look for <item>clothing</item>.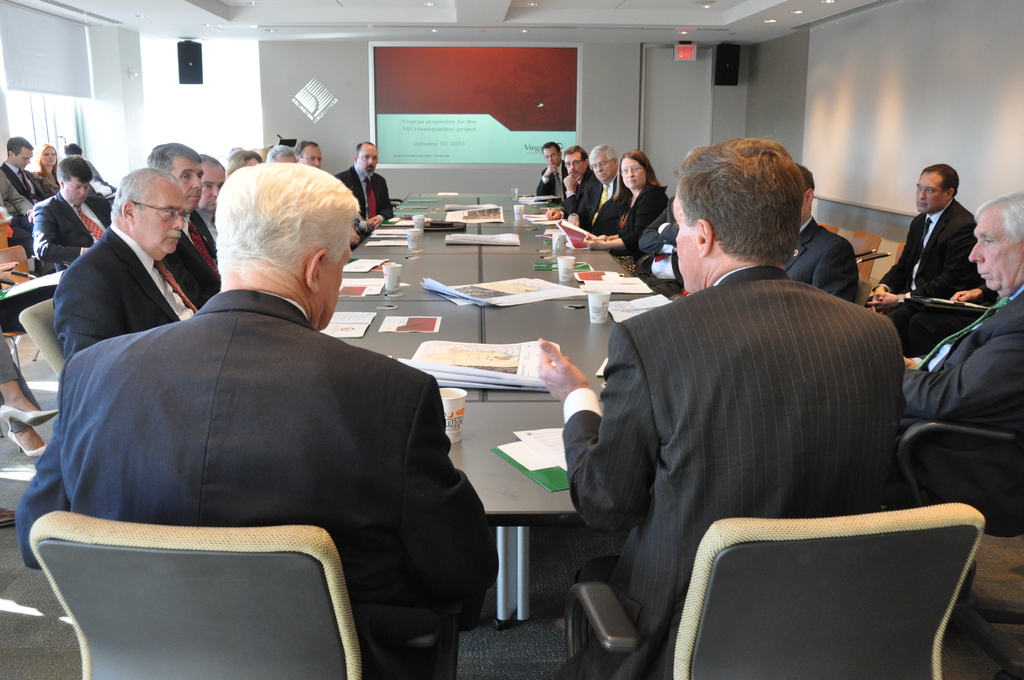
Found: {"left": 33, "top": 251, "right": 477, "bottom": 627}.
